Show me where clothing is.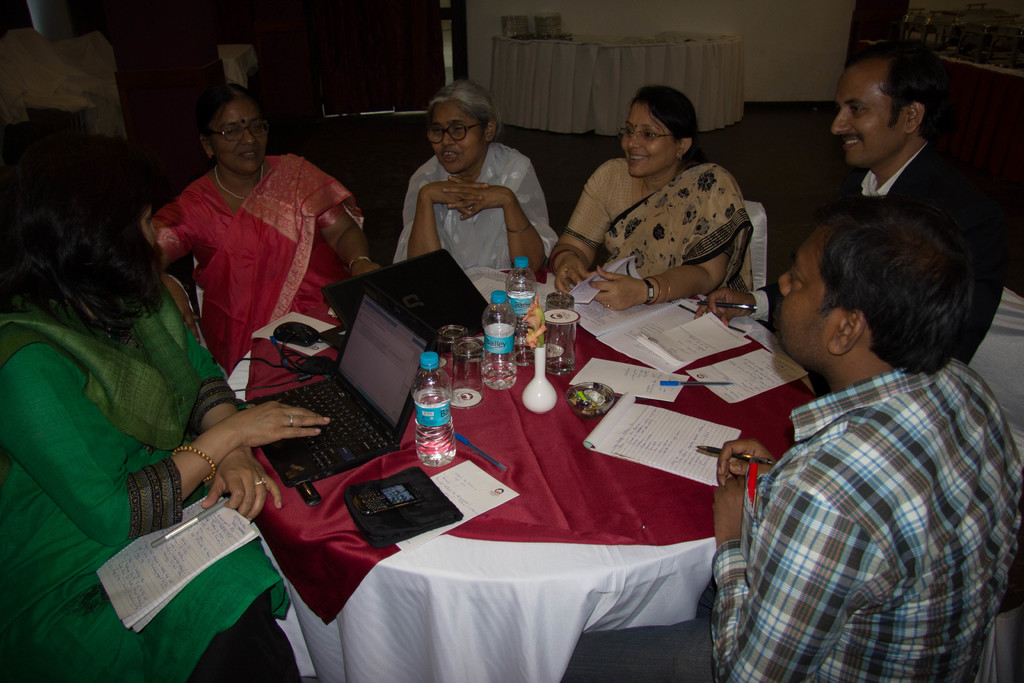
clothing is at bbox=(849, 139, 947, 233).
